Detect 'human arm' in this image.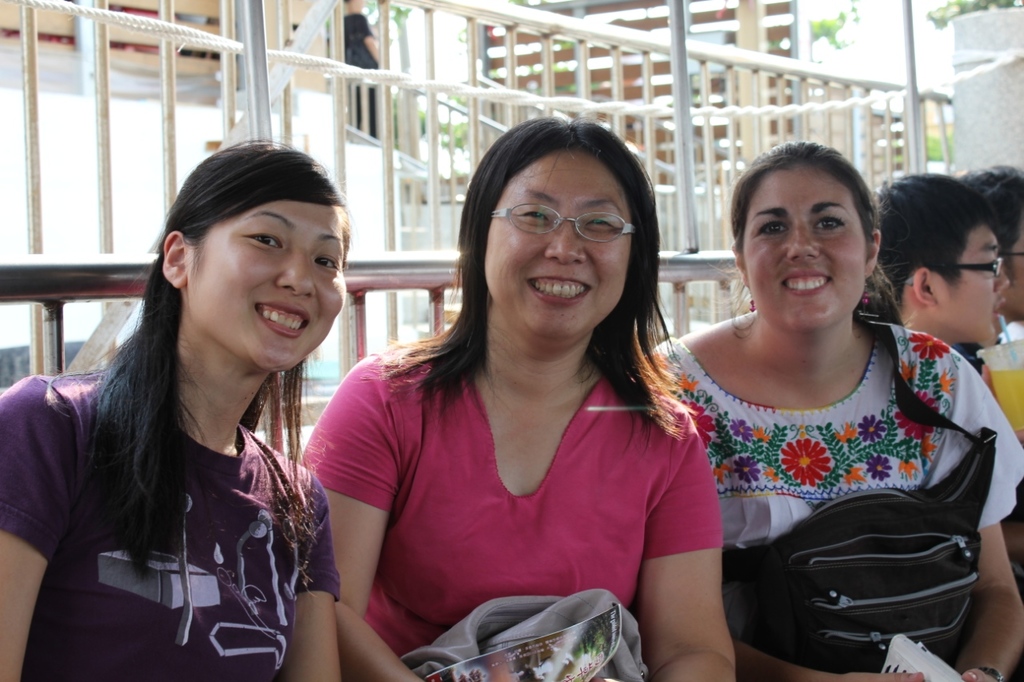
Detection: crop(0, 365, 83, 681).
